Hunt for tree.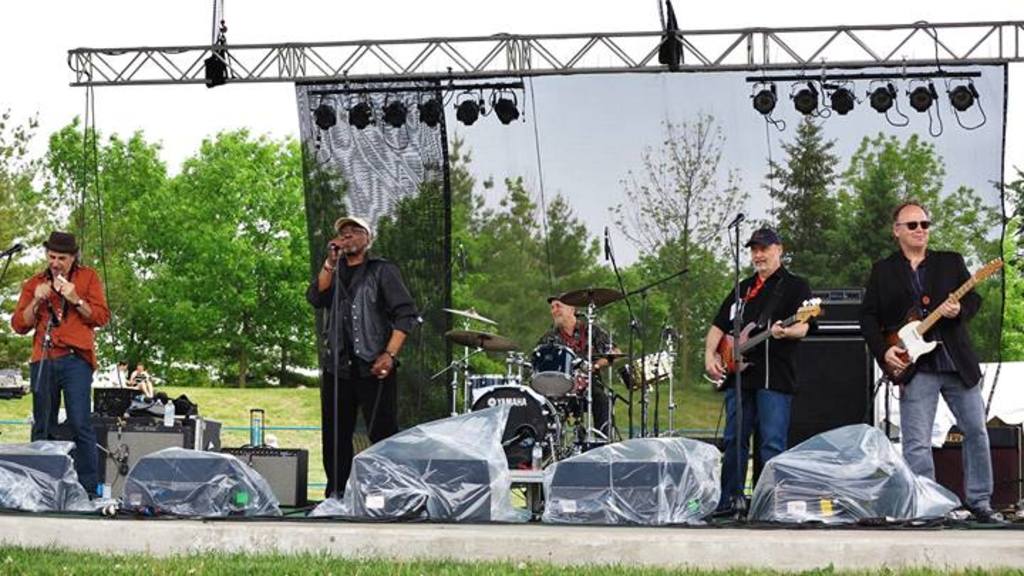
Hunted down at (left=858, top=122, right=974, bottom=290).
